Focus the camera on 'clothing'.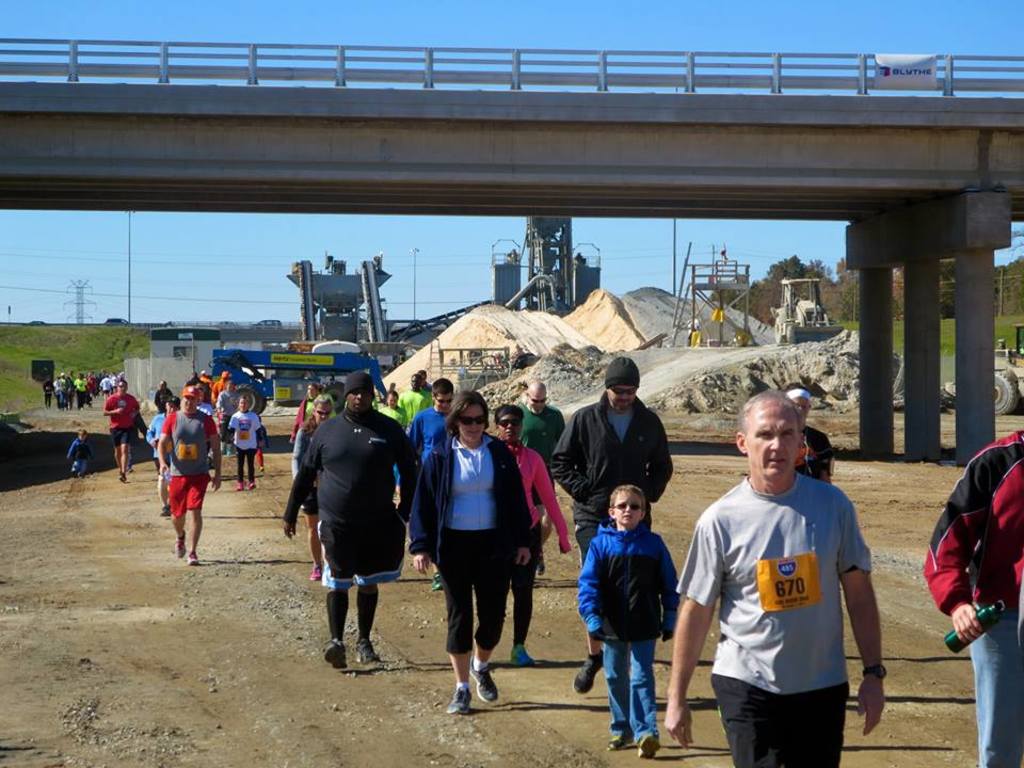
Focus region: x1=687 y1=458 x2=876 y2=741.
